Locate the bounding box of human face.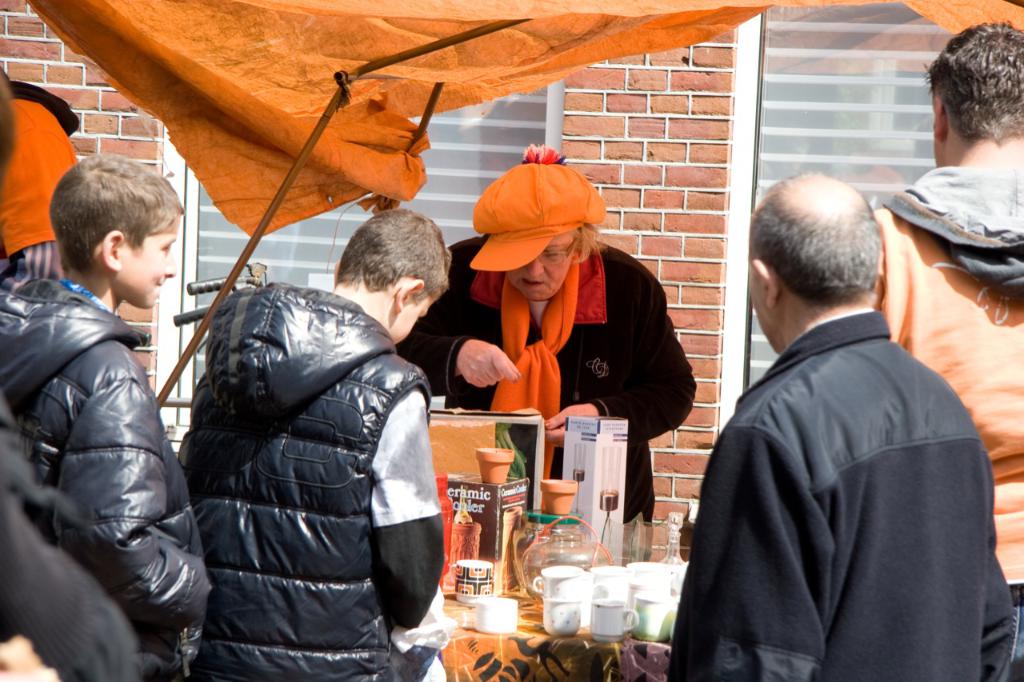
Bounding box: <box>112,209,185,308</box>.
